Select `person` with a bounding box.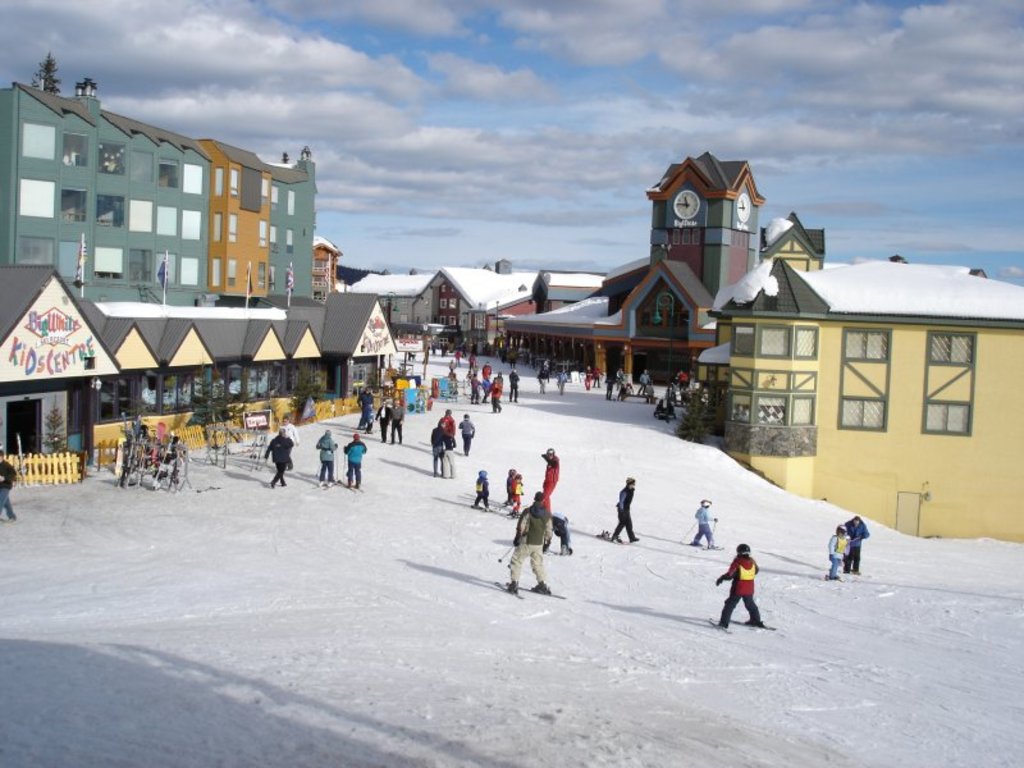
crop(506, 490, 552, 596).
